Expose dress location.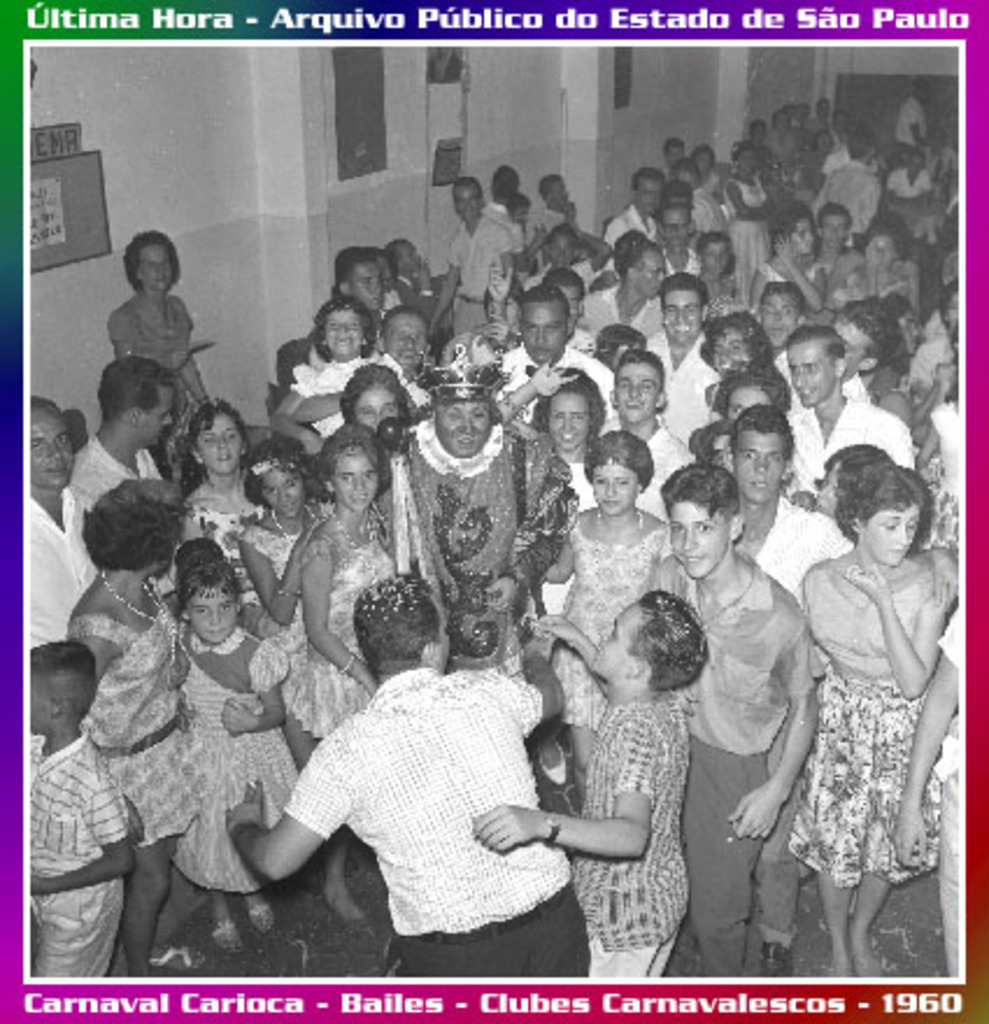
Exposed at 170/626/298/894.
